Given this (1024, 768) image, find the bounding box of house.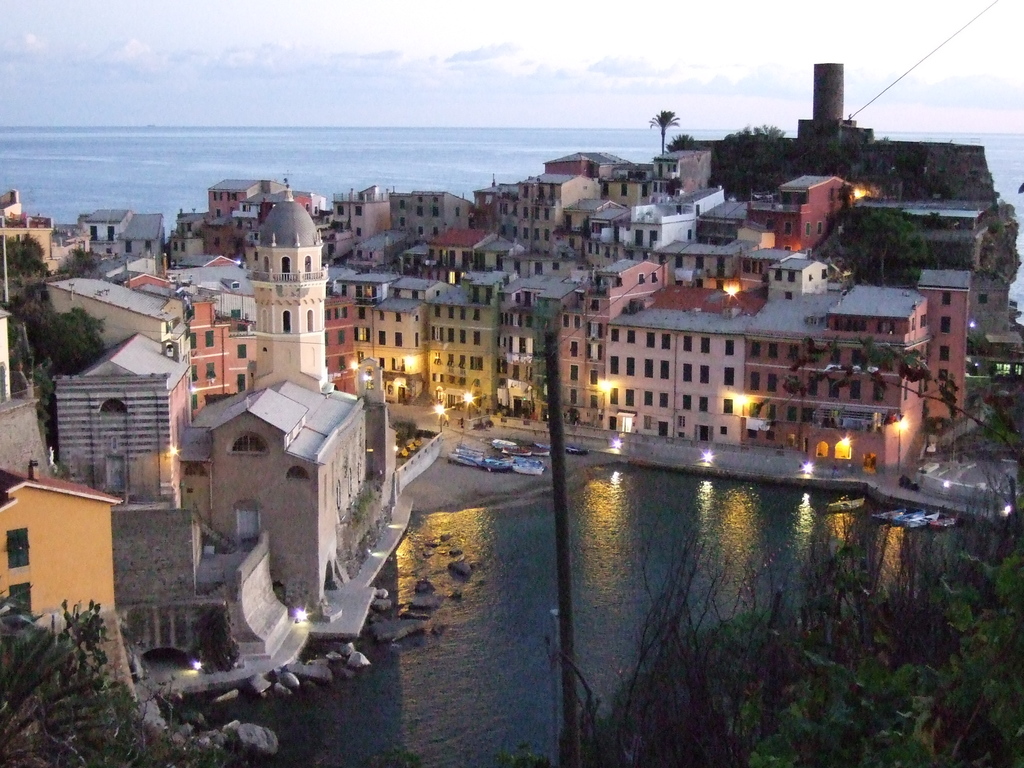
locate(744, 170, 852, 259).
